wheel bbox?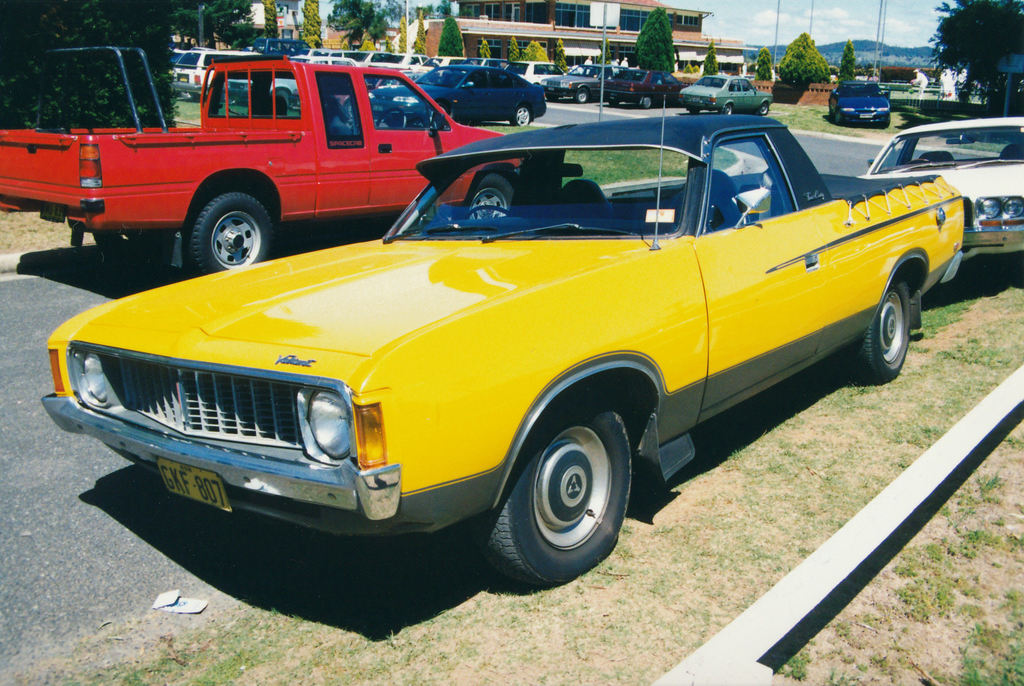
detection(489, 414, 630, 578)
